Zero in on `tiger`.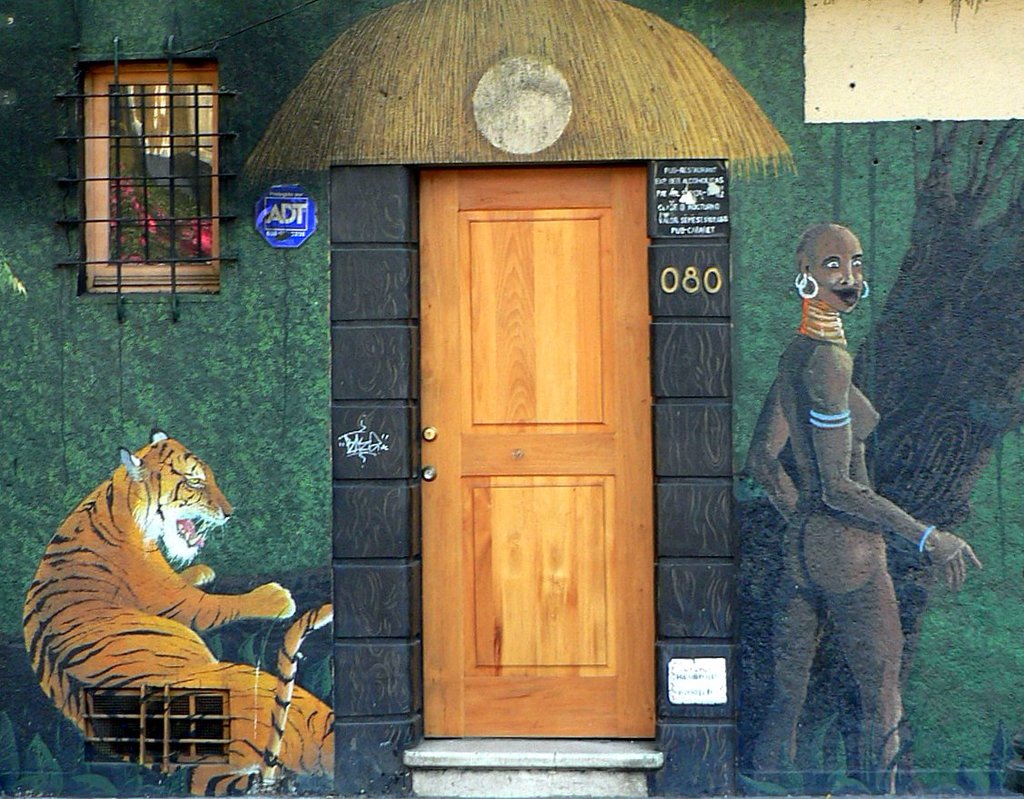
Zeroed in: region(22, 425, 337, 794).
